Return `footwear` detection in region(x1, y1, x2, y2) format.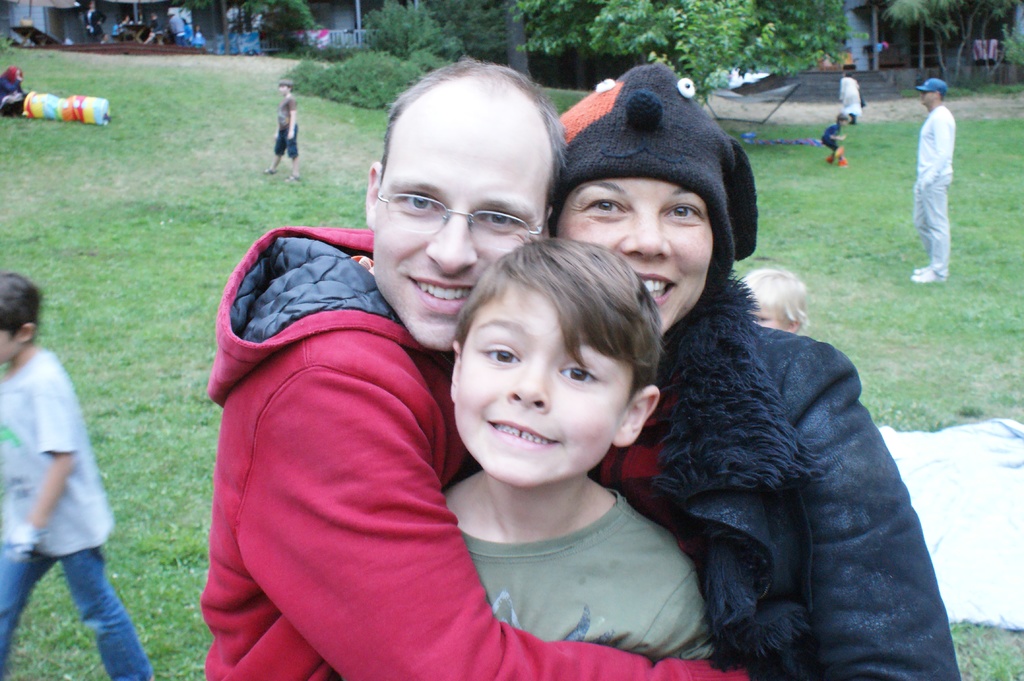
region(825, 154, 830, 164).
